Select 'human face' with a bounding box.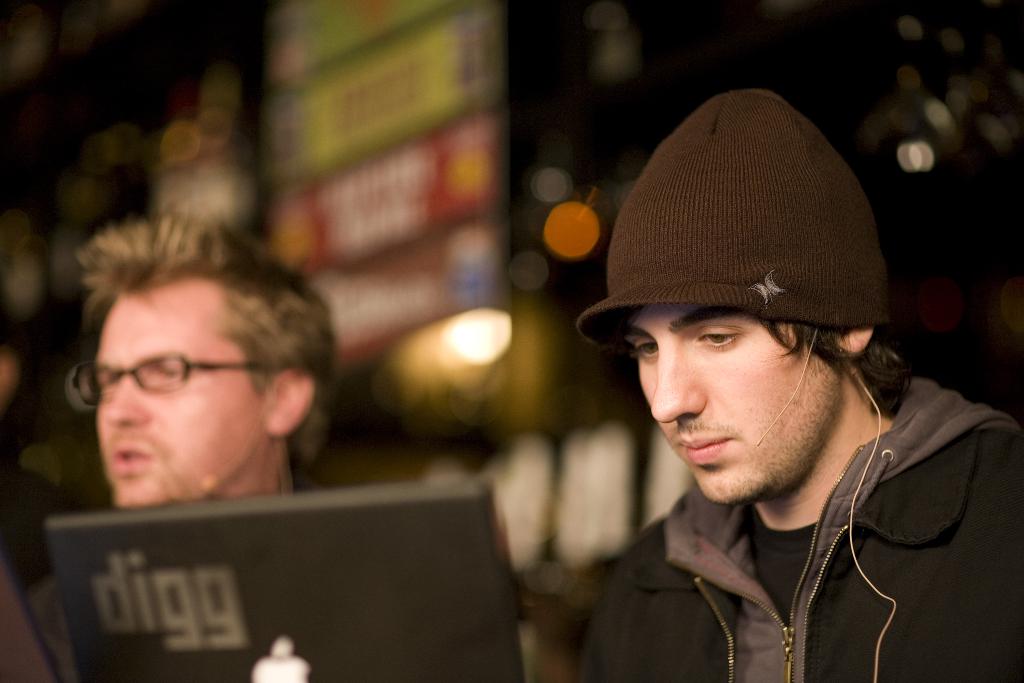
region(90, 270, 263, 509).
